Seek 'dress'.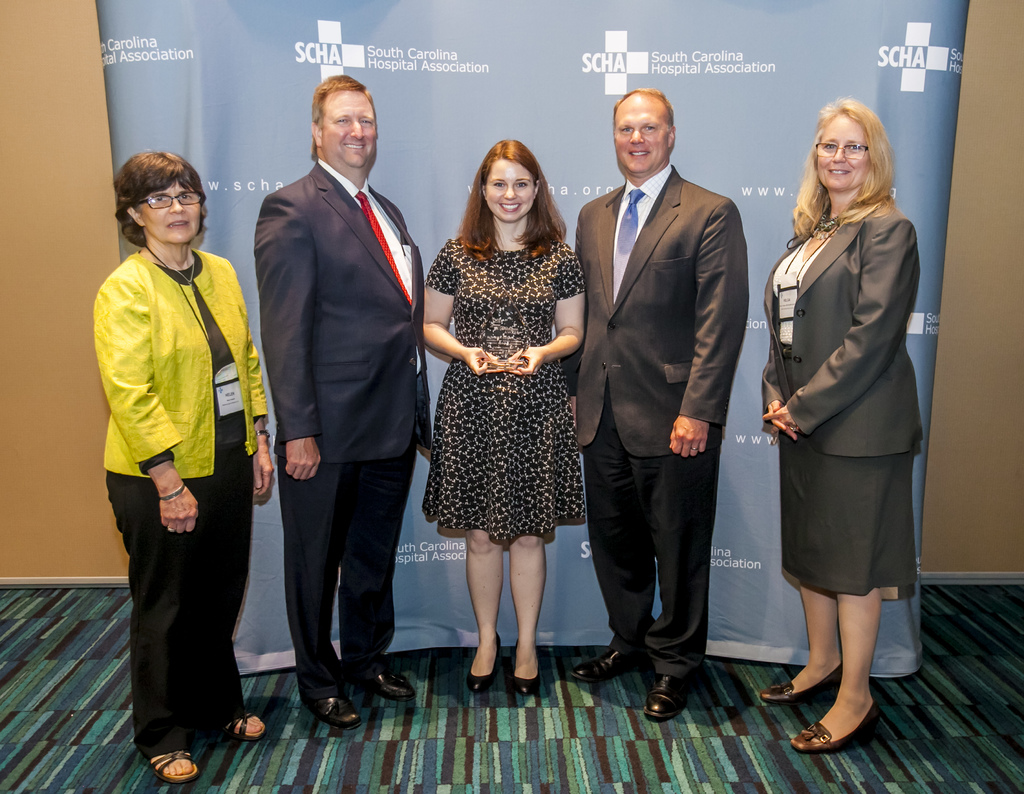
(425,237,584,542).
